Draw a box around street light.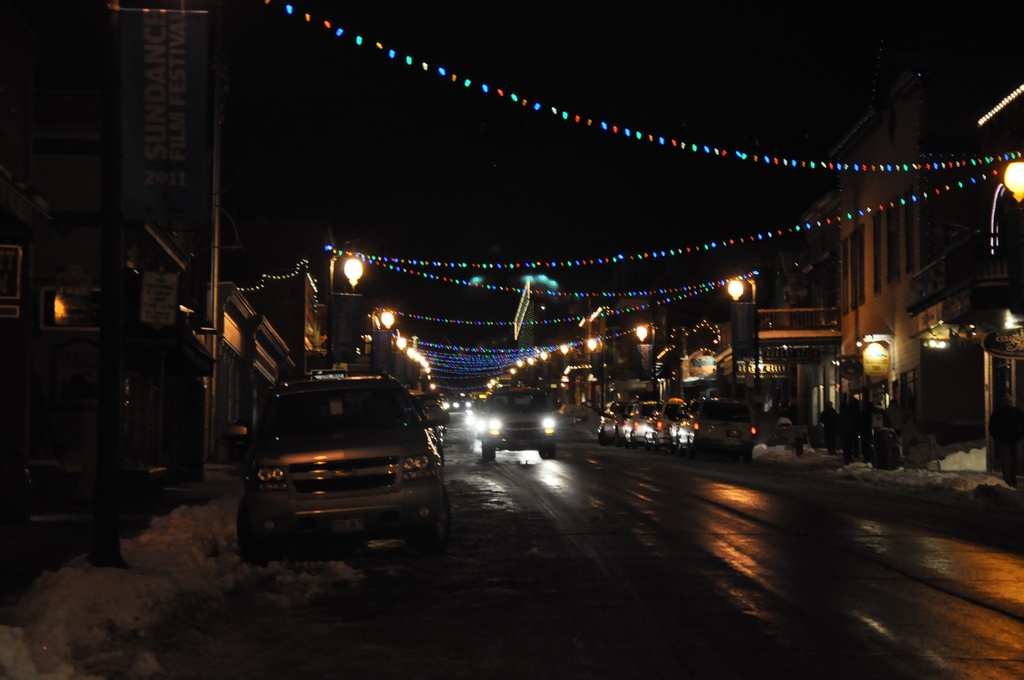
detection(321, 240, 357, 289).
